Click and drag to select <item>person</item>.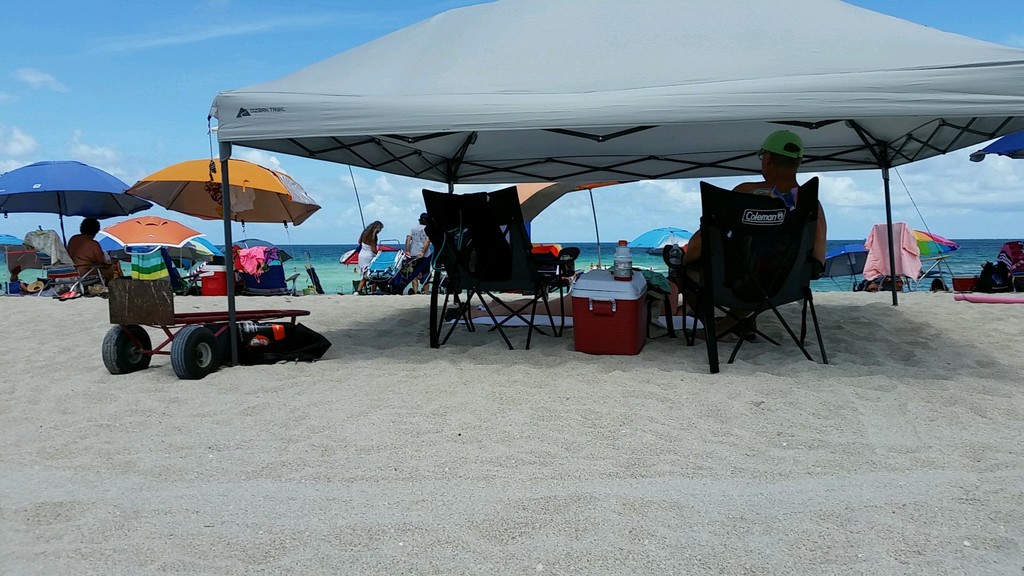
Selection: bbox=(355, 215, 385, 294).
